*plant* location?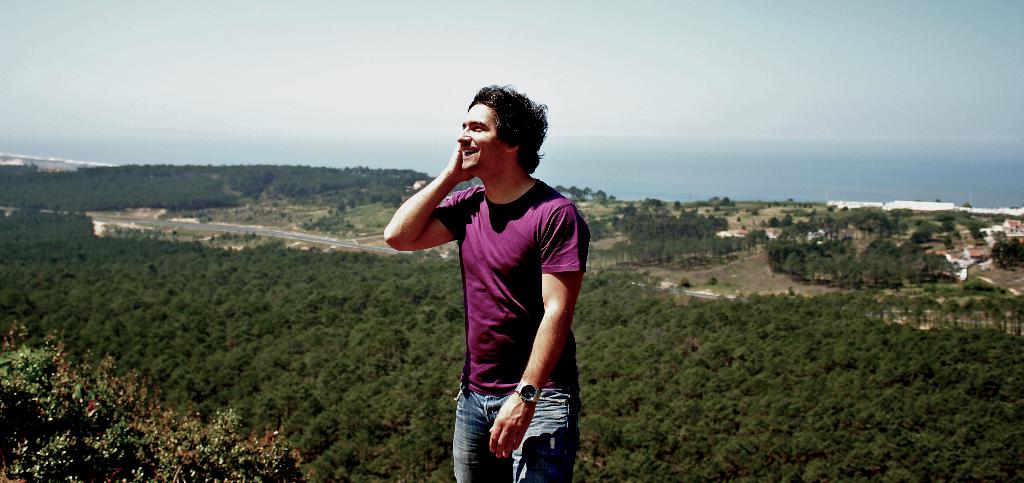
select_region(231, 233, 239, 239)
